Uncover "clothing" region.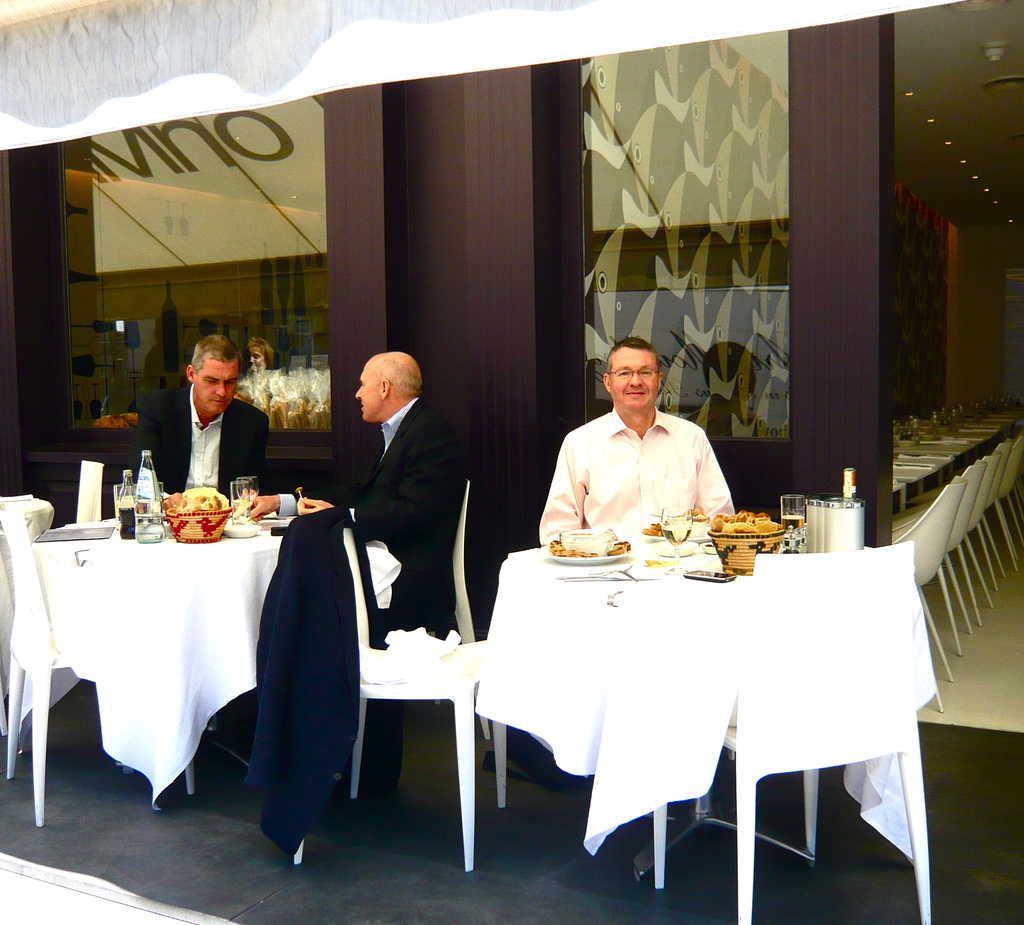
Uncovered: bbox=[131, 386, 271, 479].
